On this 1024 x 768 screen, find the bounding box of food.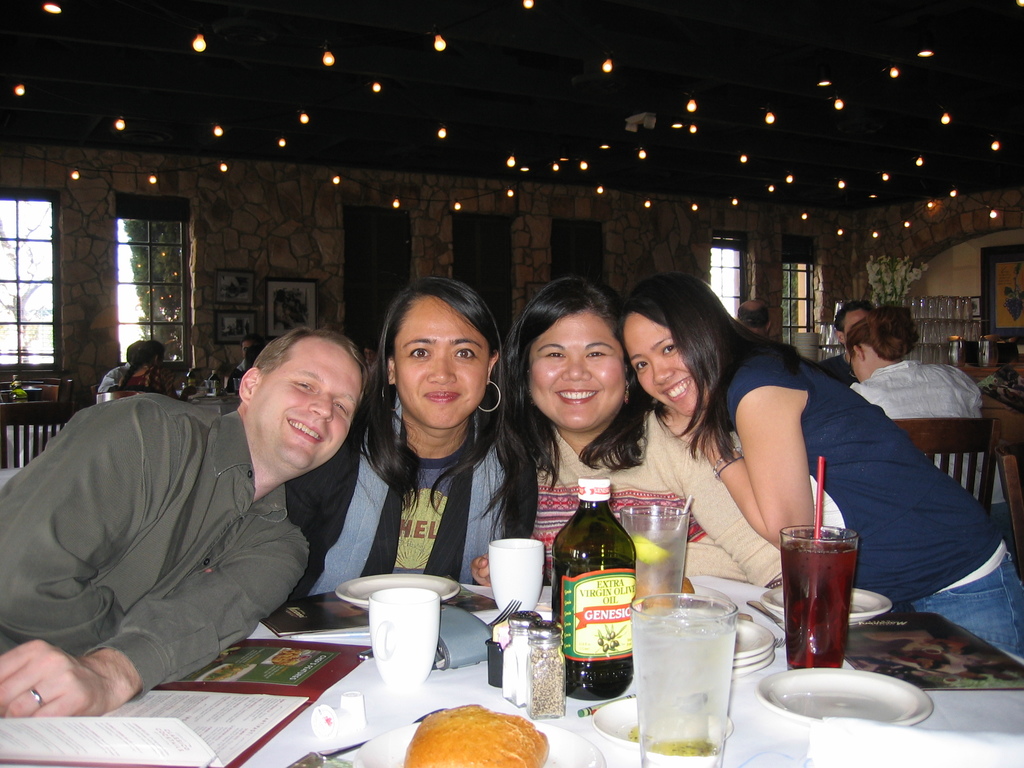
Bounding box: (268, 650, 313, 664).
